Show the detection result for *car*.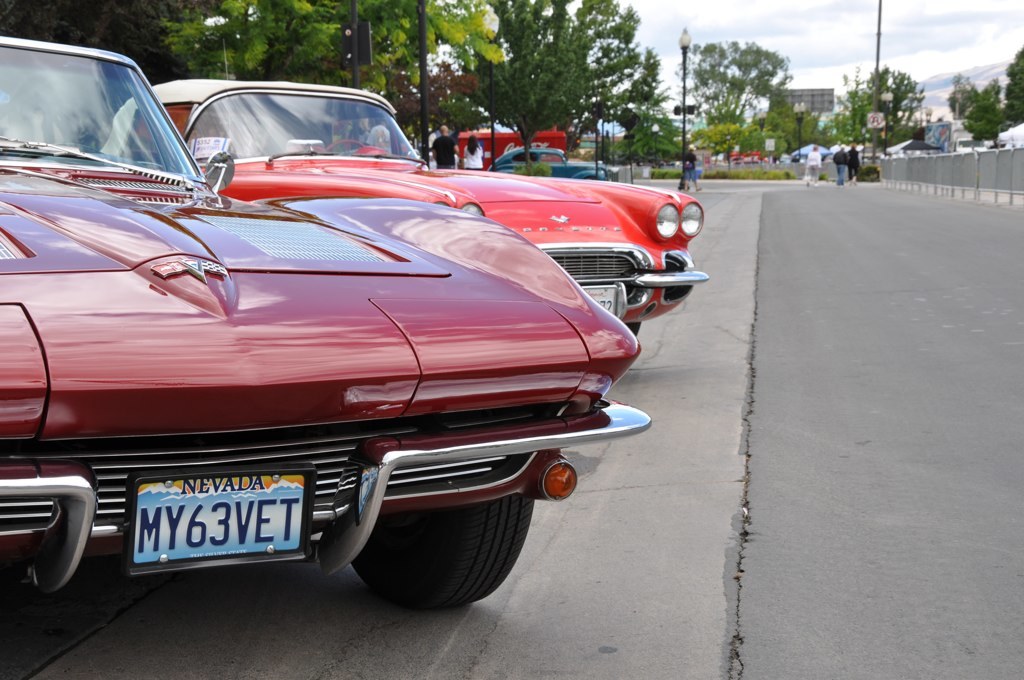
pyautogui.locateOnScreen(0, 35, 640, 617).
